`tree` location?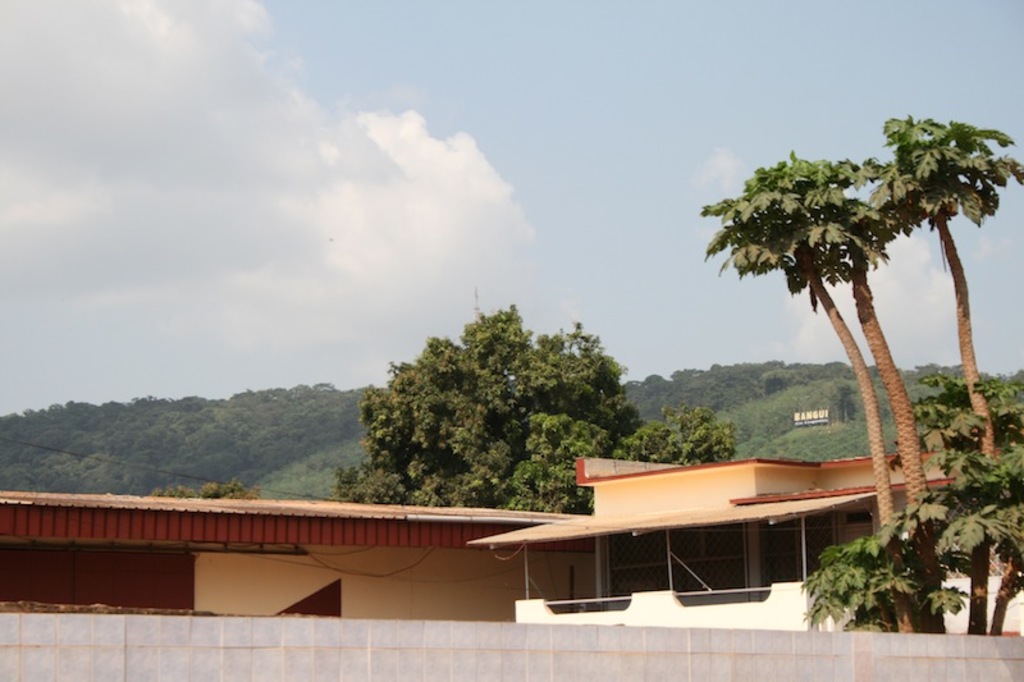
region(325, 306, 644, 508)
